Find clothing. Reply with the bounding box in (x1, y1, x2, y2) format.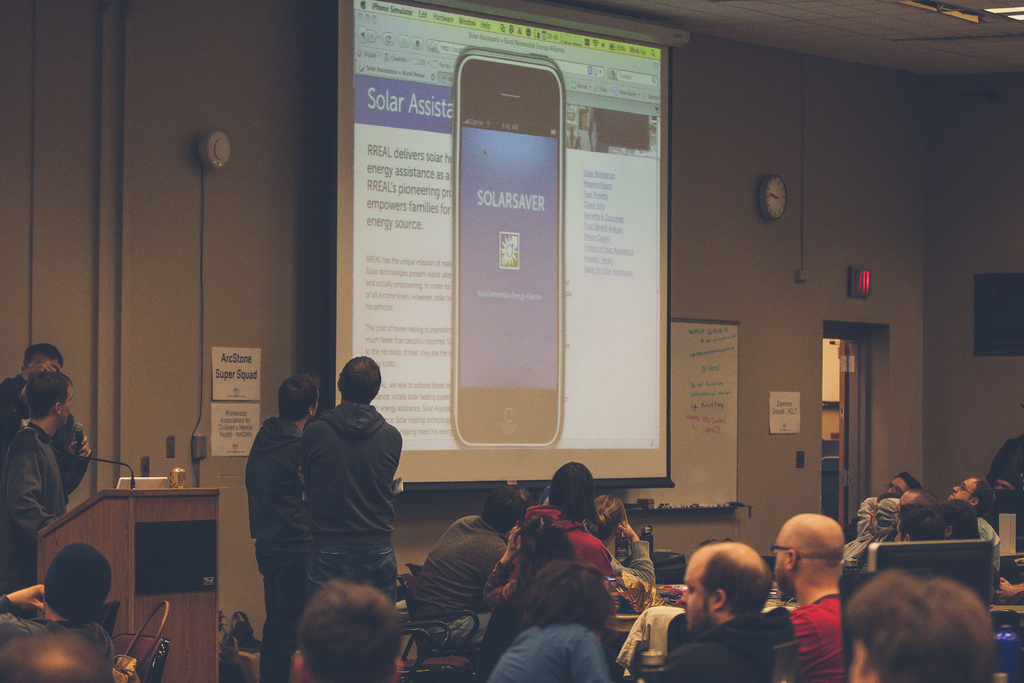
(244, 418, 314, 682).
